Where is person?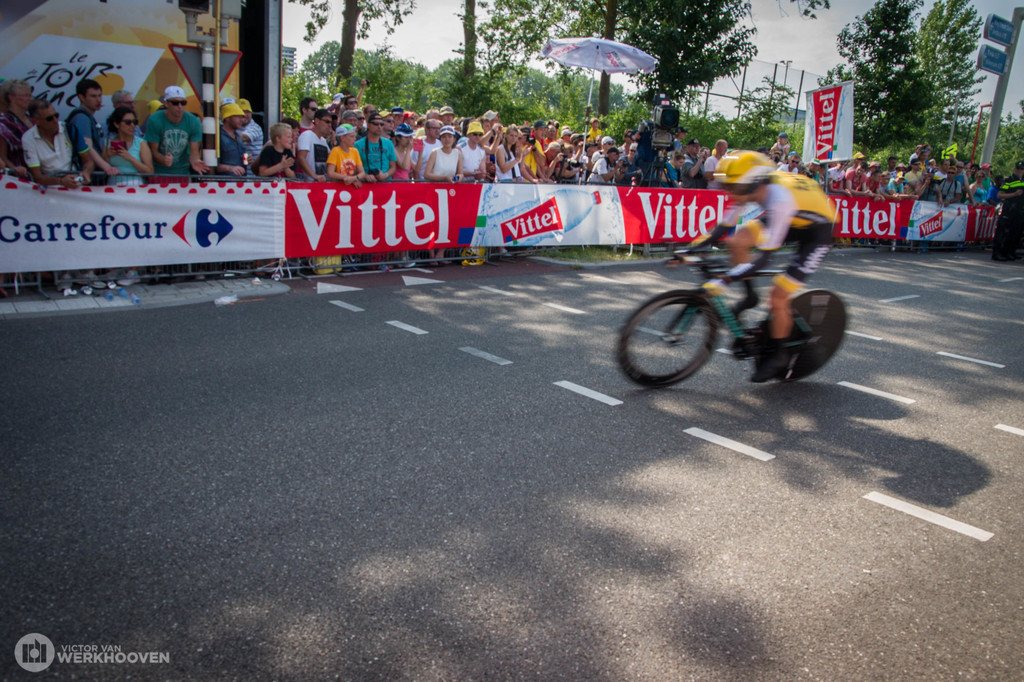
box=[781, 151, 797, 172].
